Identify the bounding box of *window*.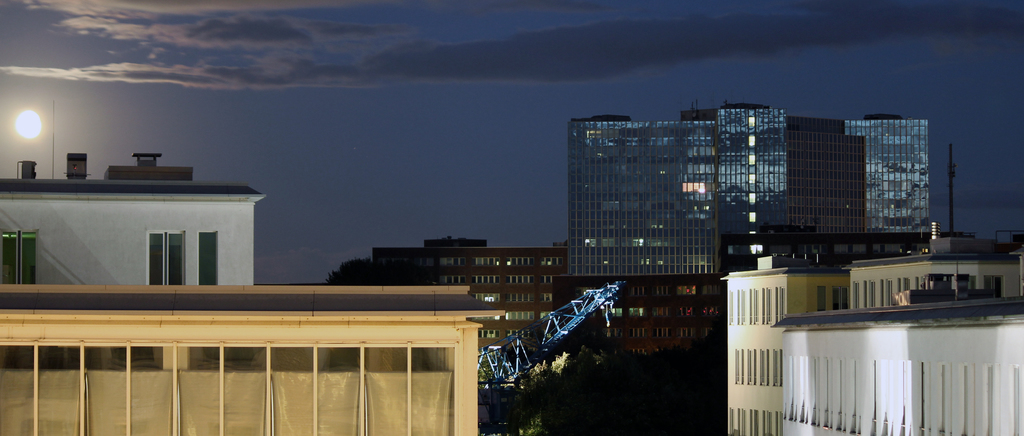
194, 230, 219, 285.
